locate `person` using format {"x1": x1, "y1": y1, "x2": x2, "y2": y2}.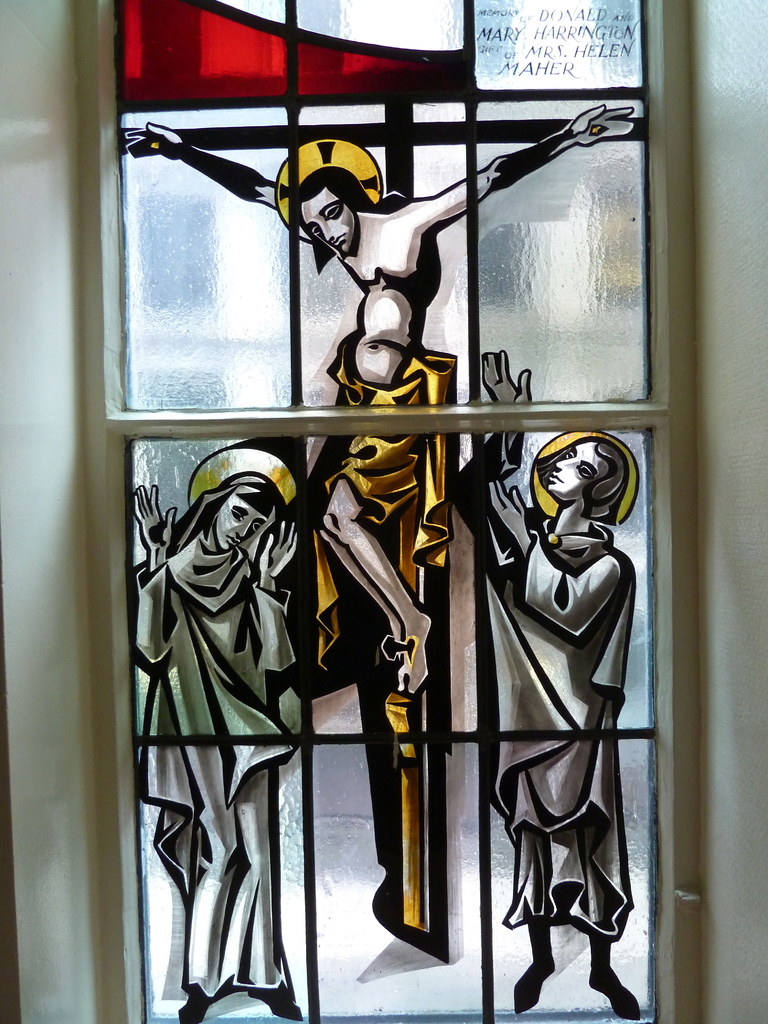
{"x1": 123, "y1": 120, "x2": 641, "y2": 697}.
